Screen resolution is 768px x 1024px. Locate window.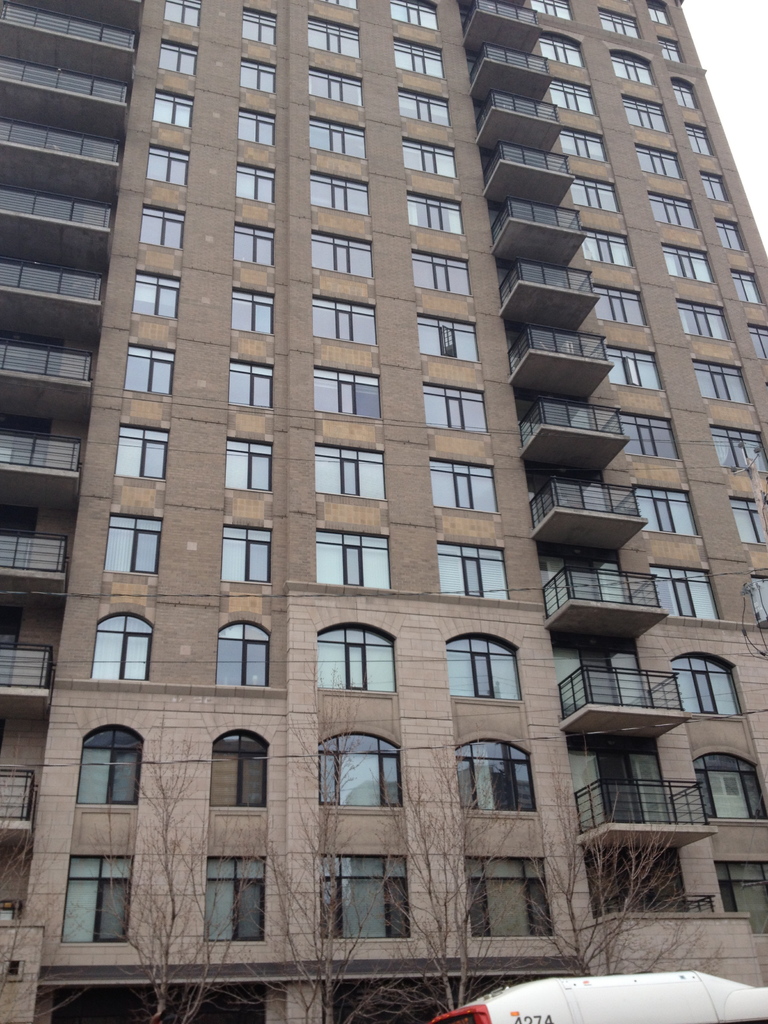
137/204/188/252.
